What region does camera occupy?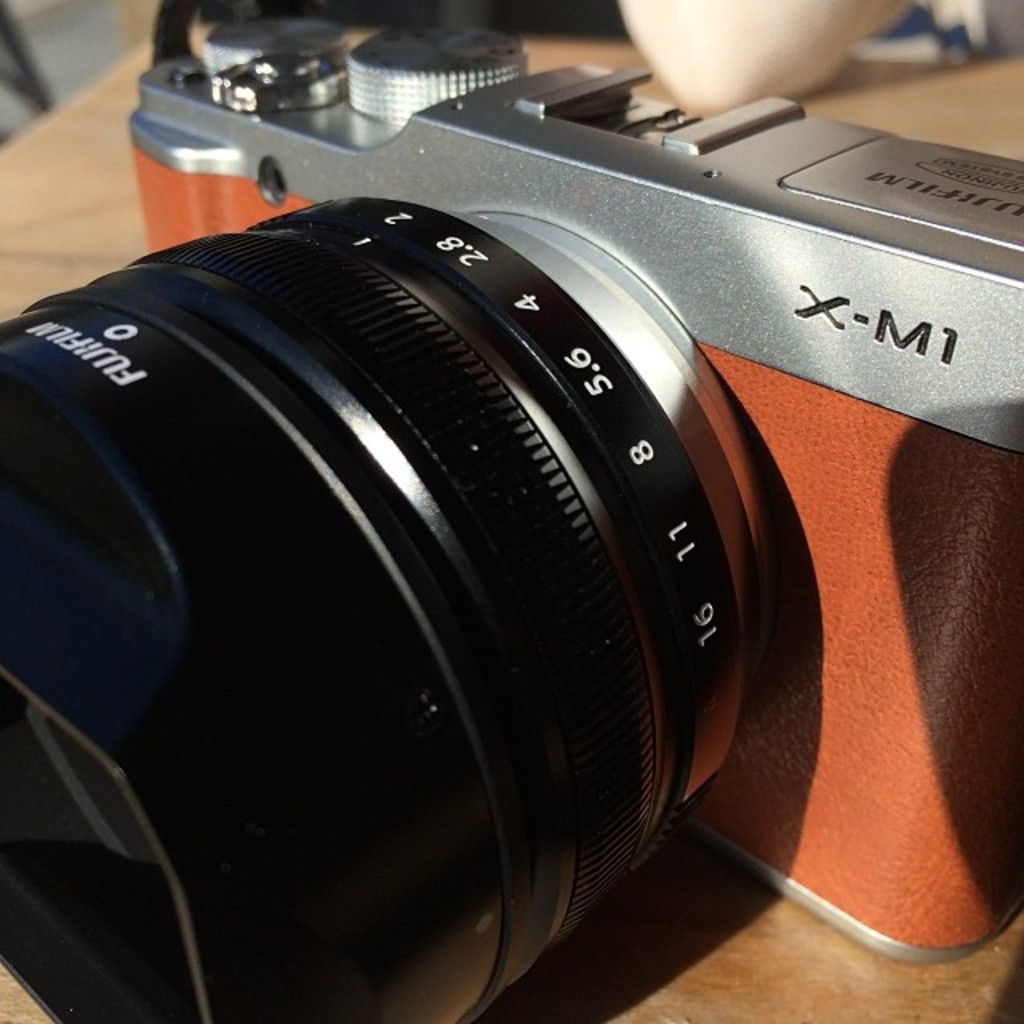
{"x1": 0, "y1": 13, "x2": 1016, "y2": 1023}.
